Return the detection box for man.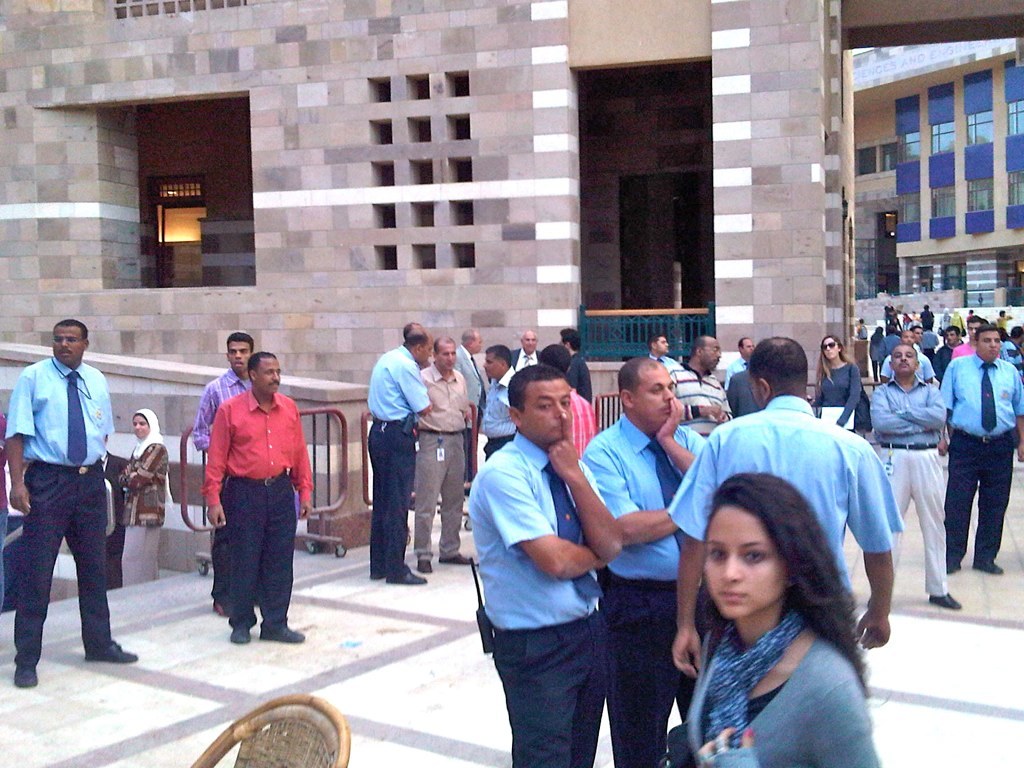
<bbox>204, 350, 312, 642</bbox>.
